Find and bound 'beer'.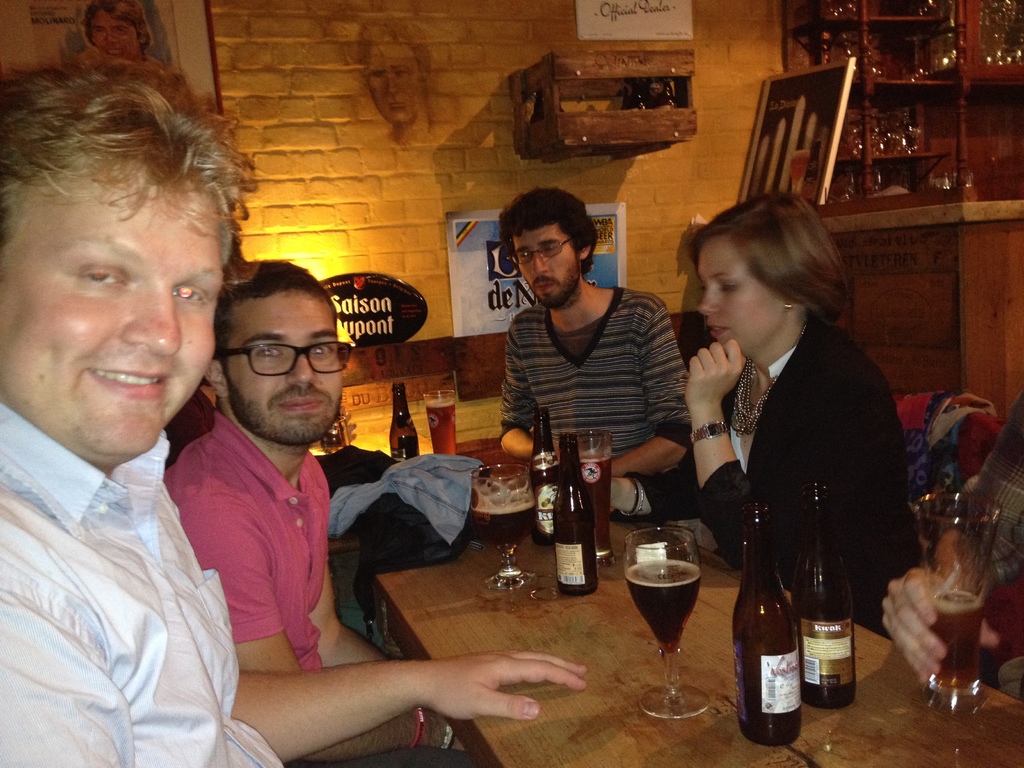
Bound: x1=927 y1=585 x2=988 y2=703.
